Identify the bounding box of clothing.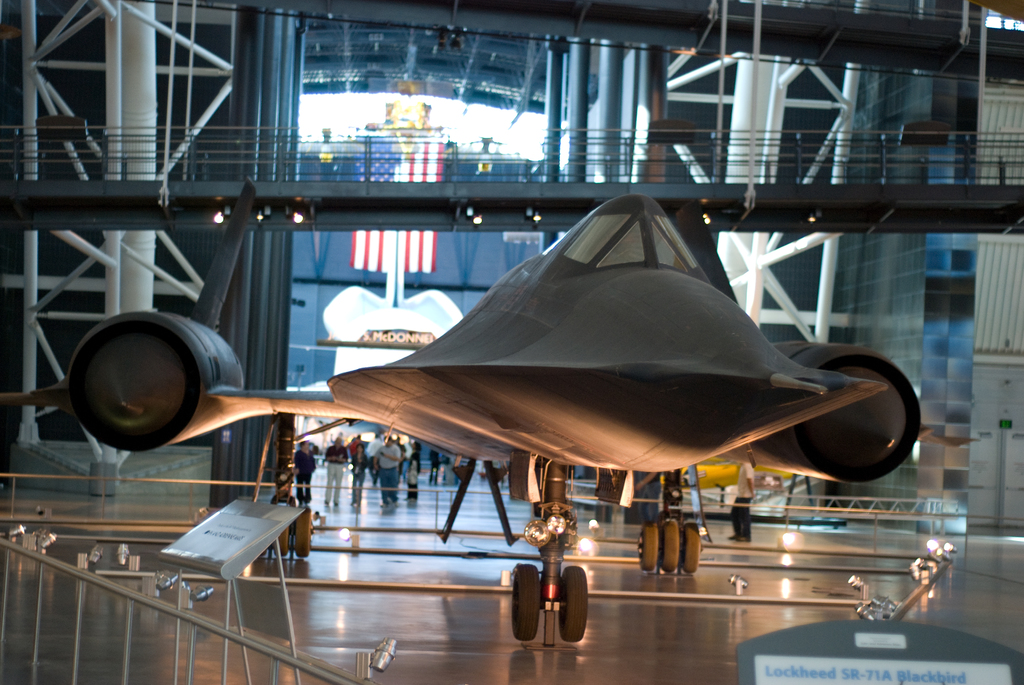
293:447:316:501.
